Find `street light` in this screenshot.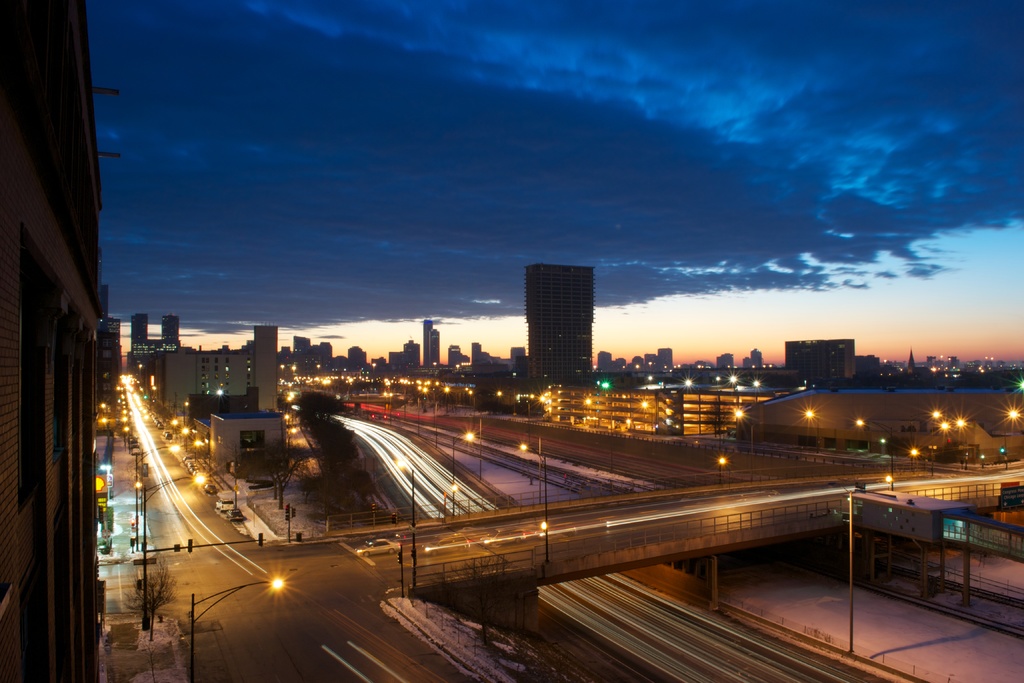
The bounding box for `street light` is bbox(716, 375, 722, 386).
